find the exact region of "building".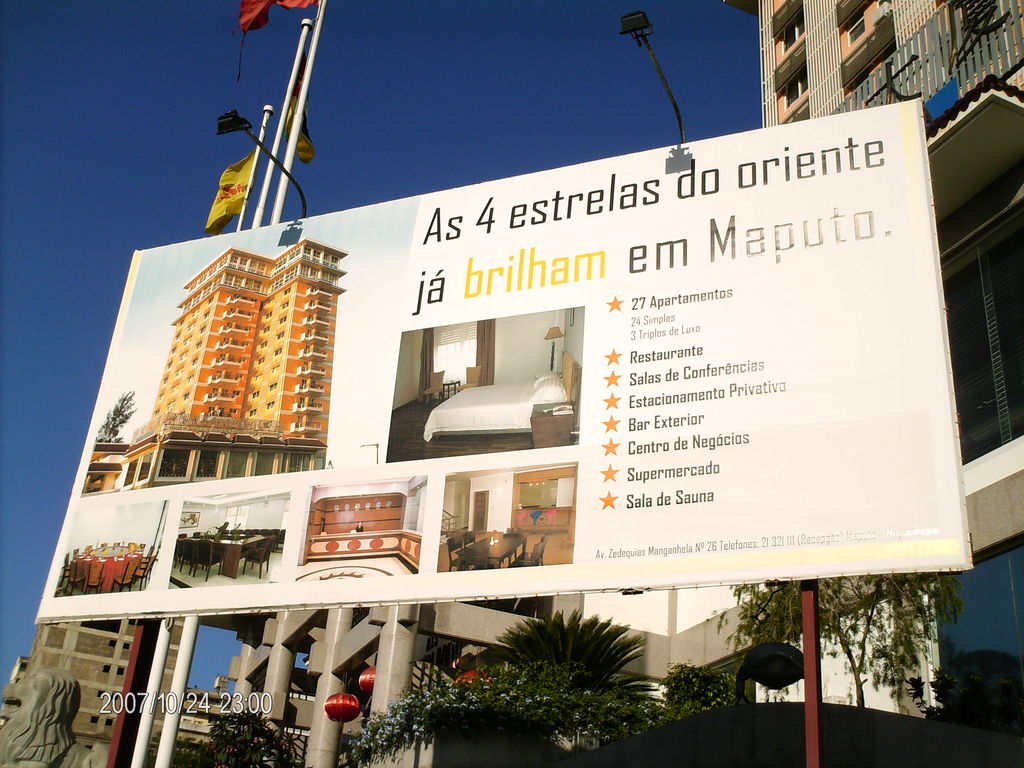
Exact region: pyautogui.locateOnScreen(173, 492, 284, 589).
